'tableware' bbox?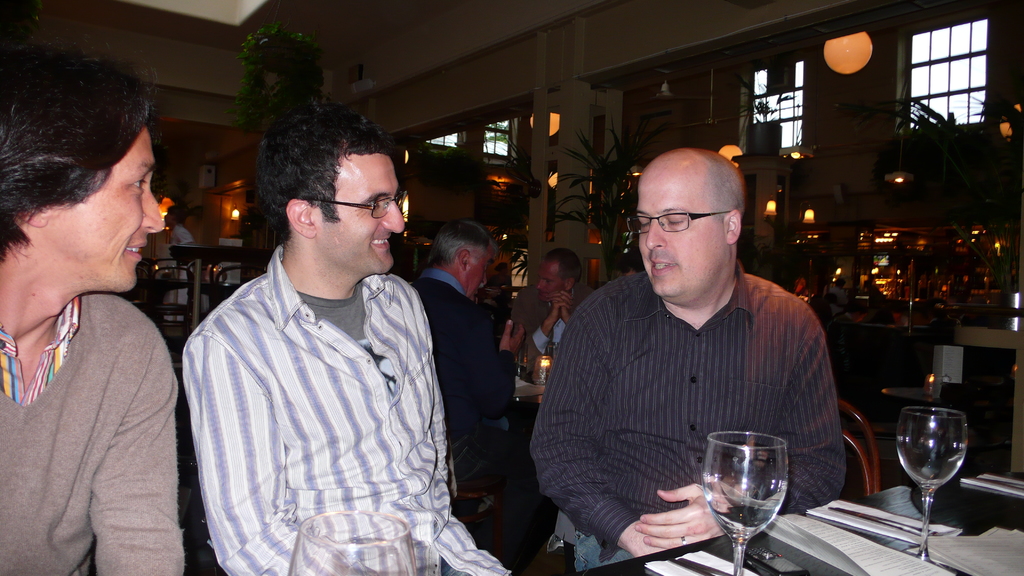
[x1=831, y1=504, x2=964, y2=534]
